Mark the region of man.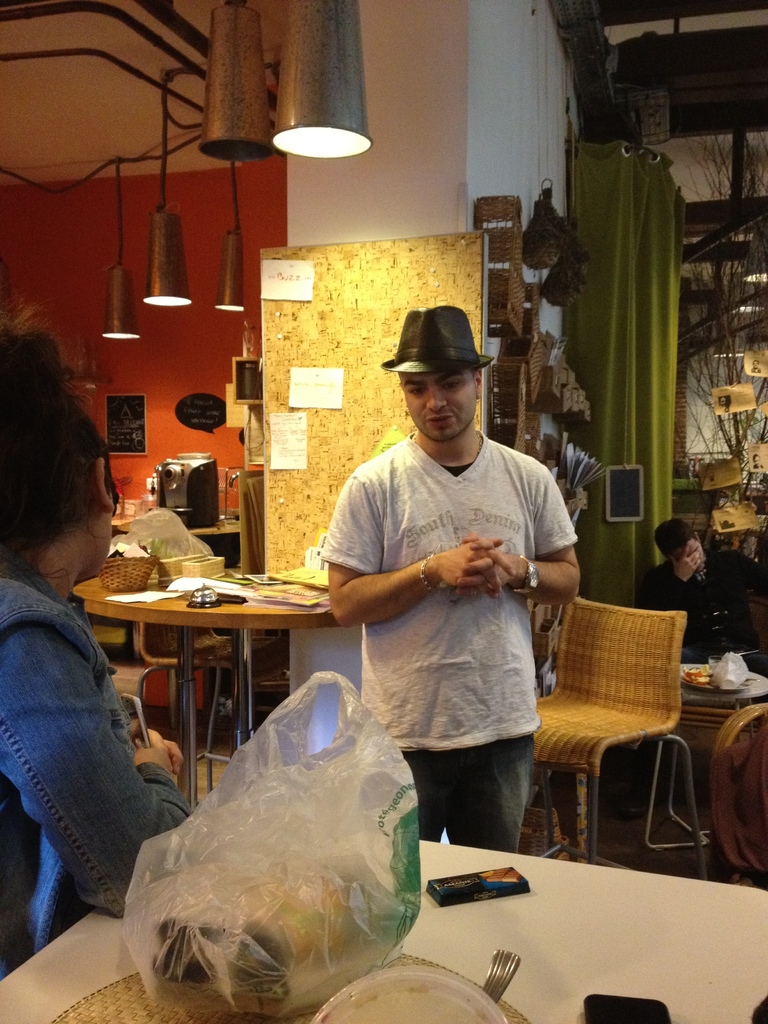
Region: locate(316, 311, 588, 852).
